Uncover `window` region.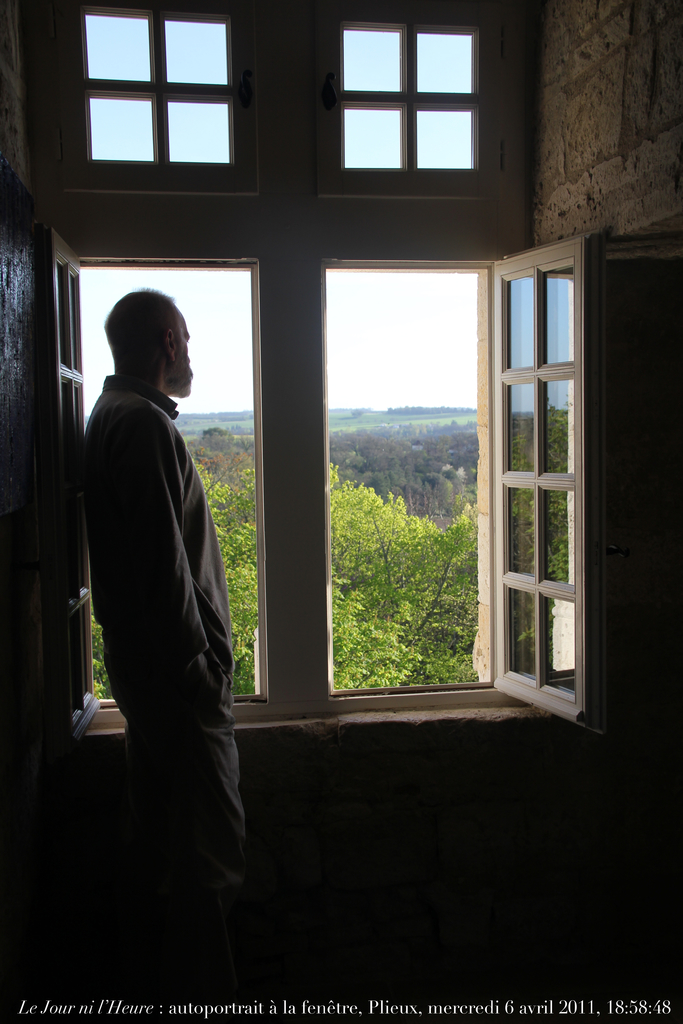
Uncovered: bbox(318, 254, 513, 707).
